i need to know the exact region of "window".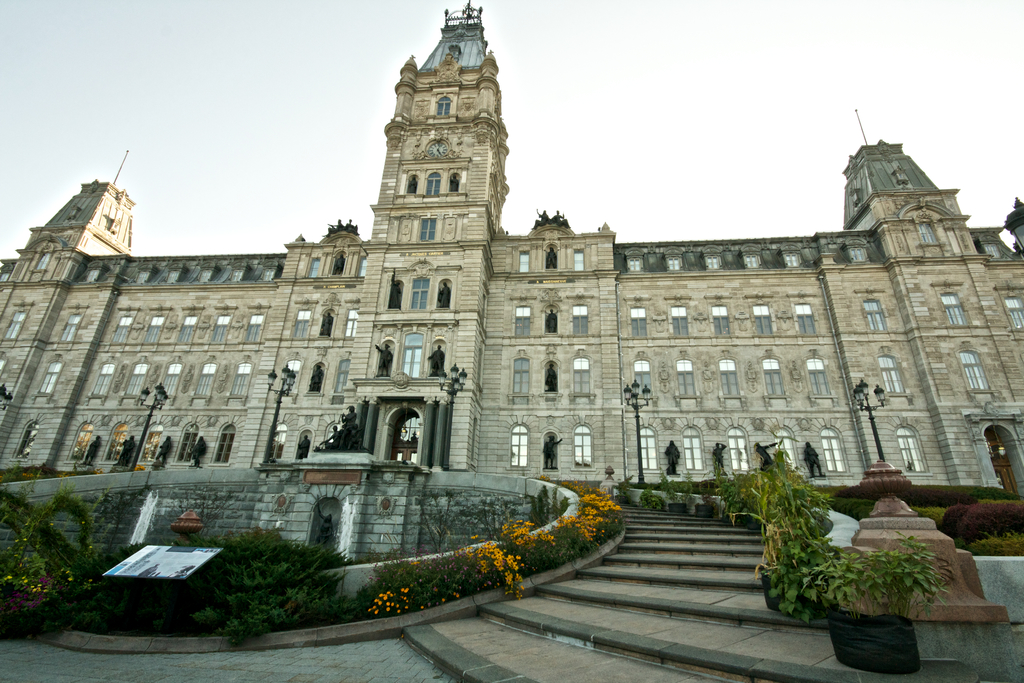
Region: (left=673, top=357, right=695, bottom=400).
